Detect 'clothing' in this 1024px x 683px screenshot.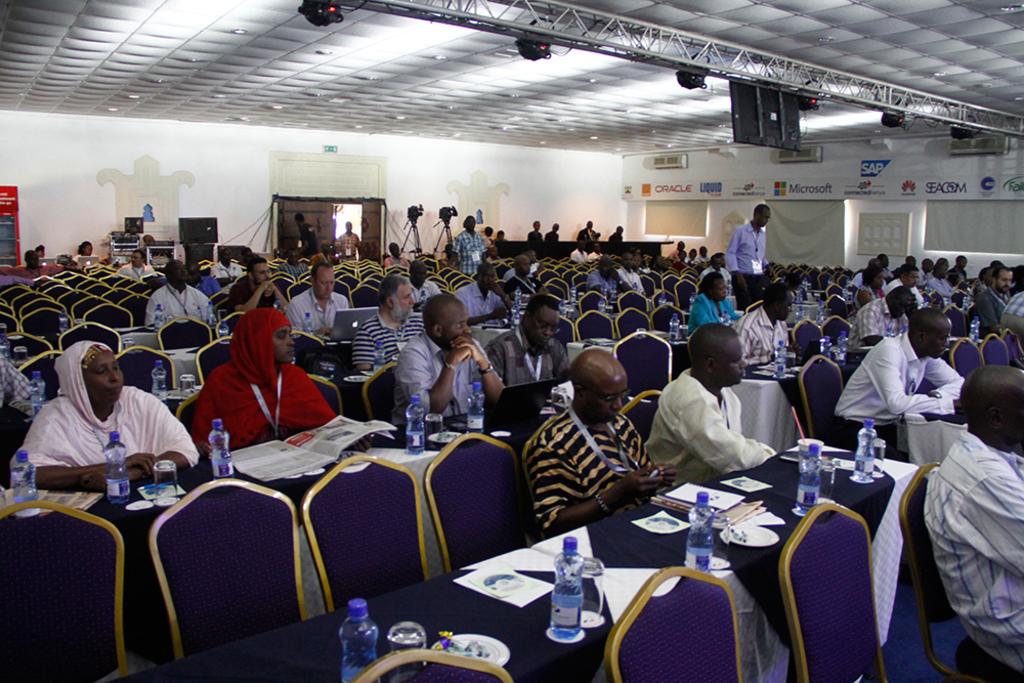
Detection: <region>850, 298, 901, 356</region>.
